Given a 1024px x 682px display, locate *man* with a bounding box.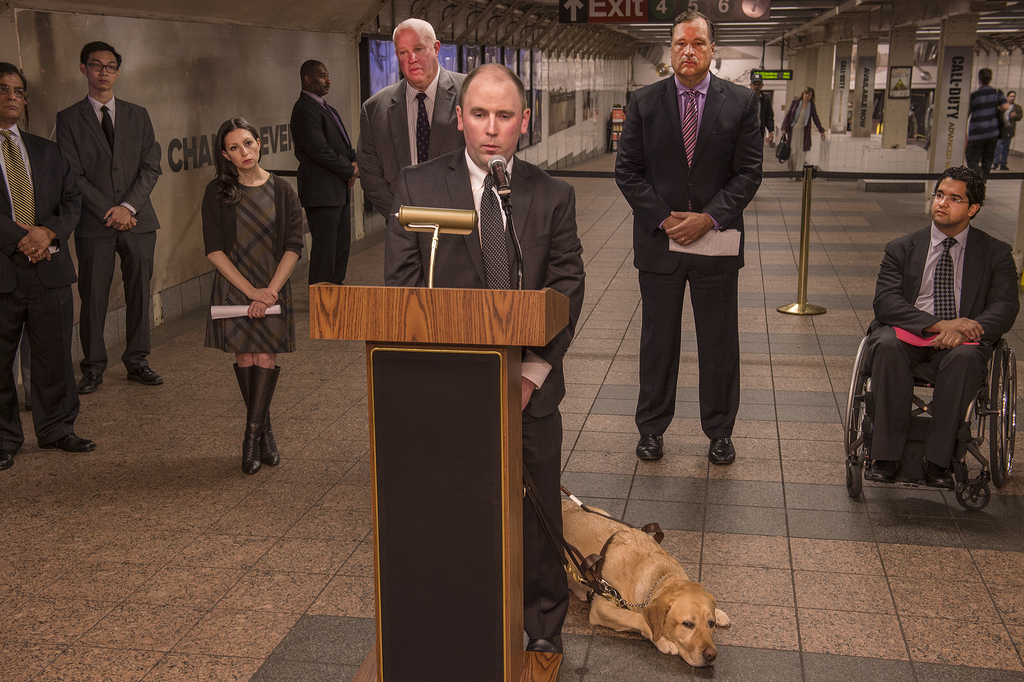
Located: x1=385, y1=60, x2=584, y2=661.
